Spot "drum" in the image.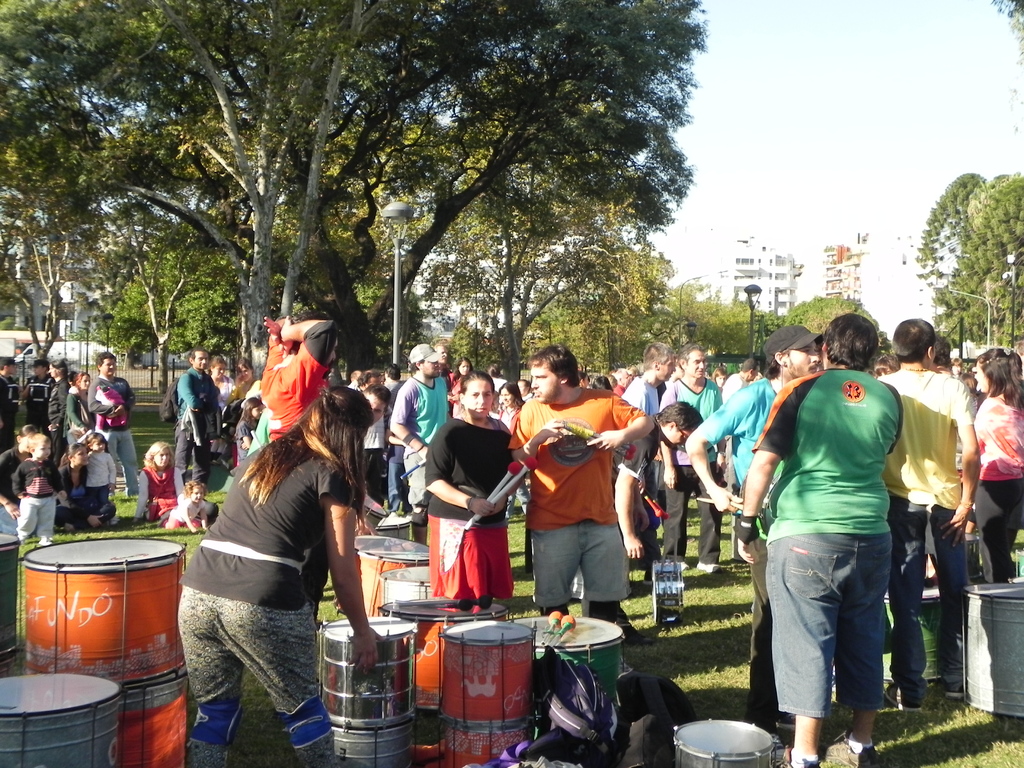
"drum" found at {"x1": 332, "y1": 535, "x2": 433, "y2": 621}.
